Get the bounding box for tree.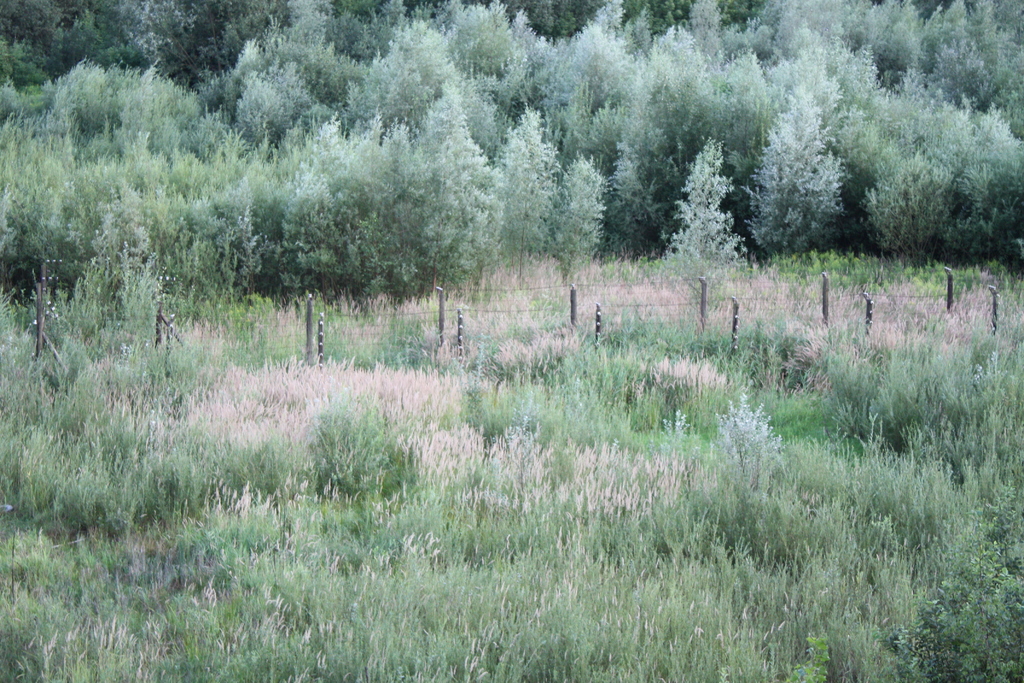
<region>82, 125, 186, 304</region>.
